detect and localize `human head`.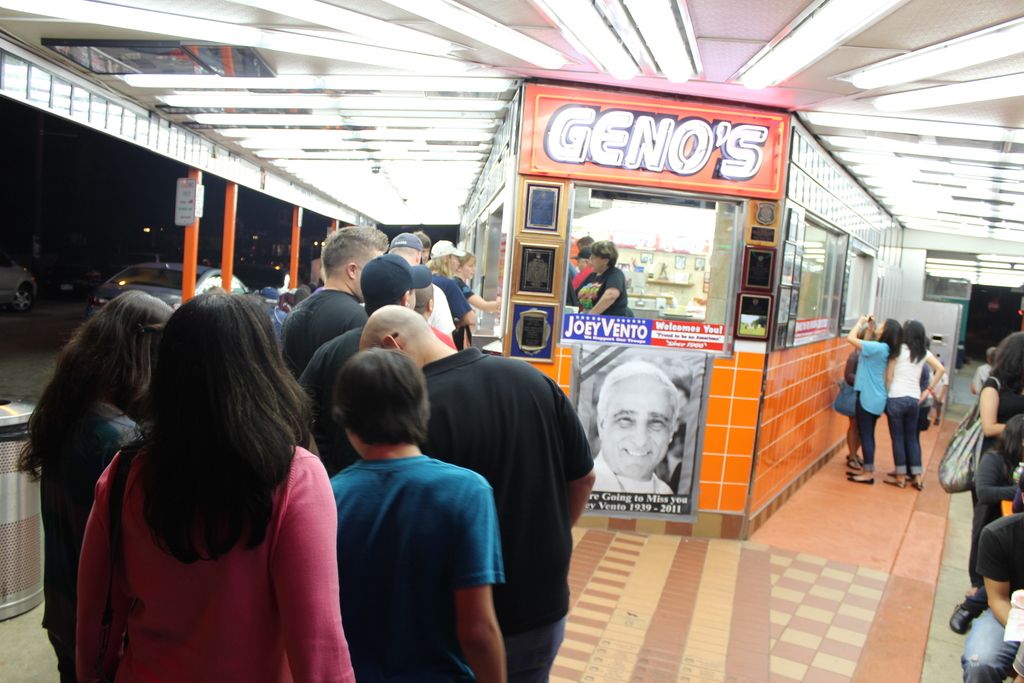
Localized at l=899, t=316, r=925, b=349.
